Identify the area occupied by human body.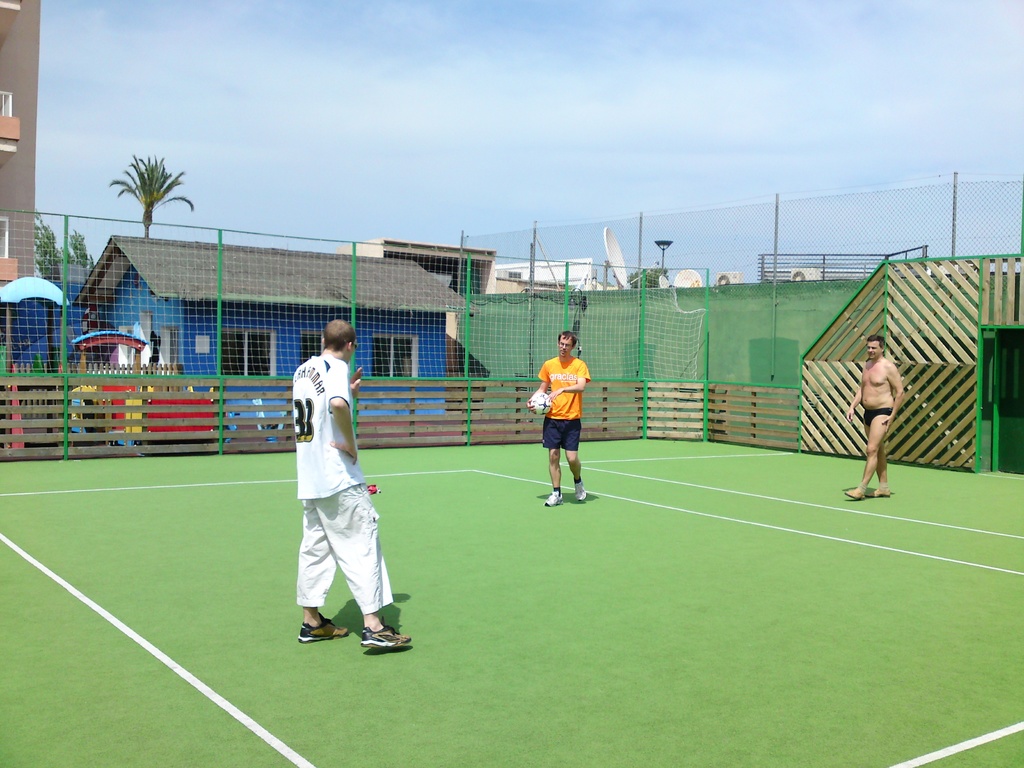
Area: {"left": 291, "top": 352, "right": 413, "bottom": 651}.
